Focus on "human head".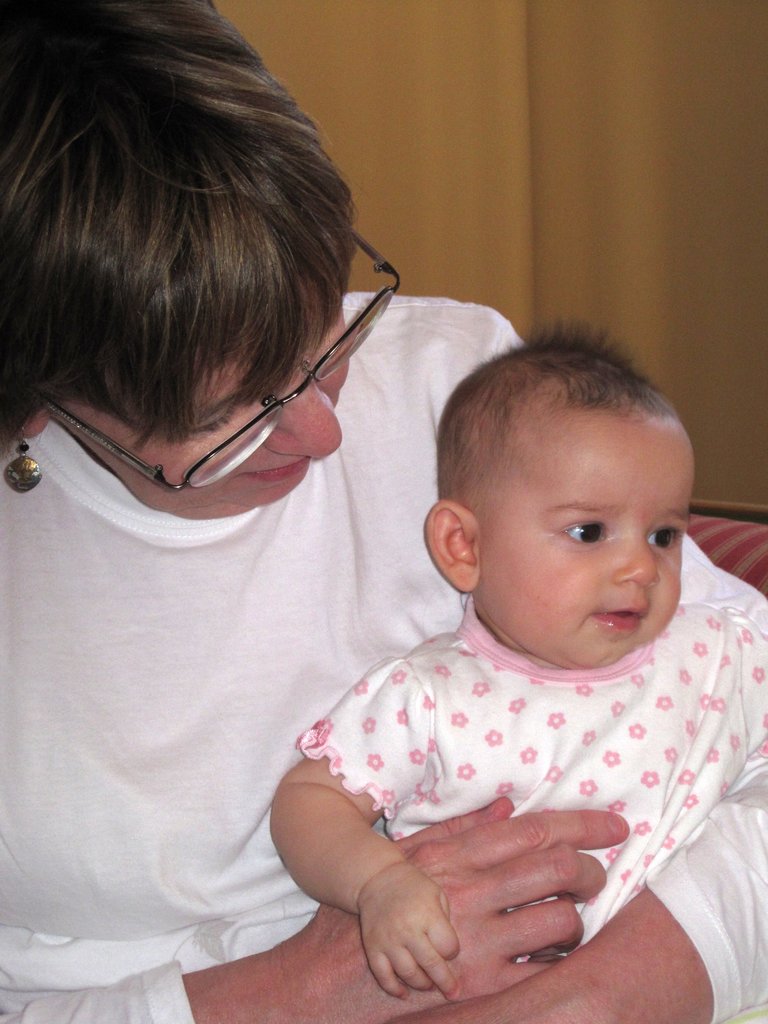
Focused at bbox=(390, 323, 708, 648).
